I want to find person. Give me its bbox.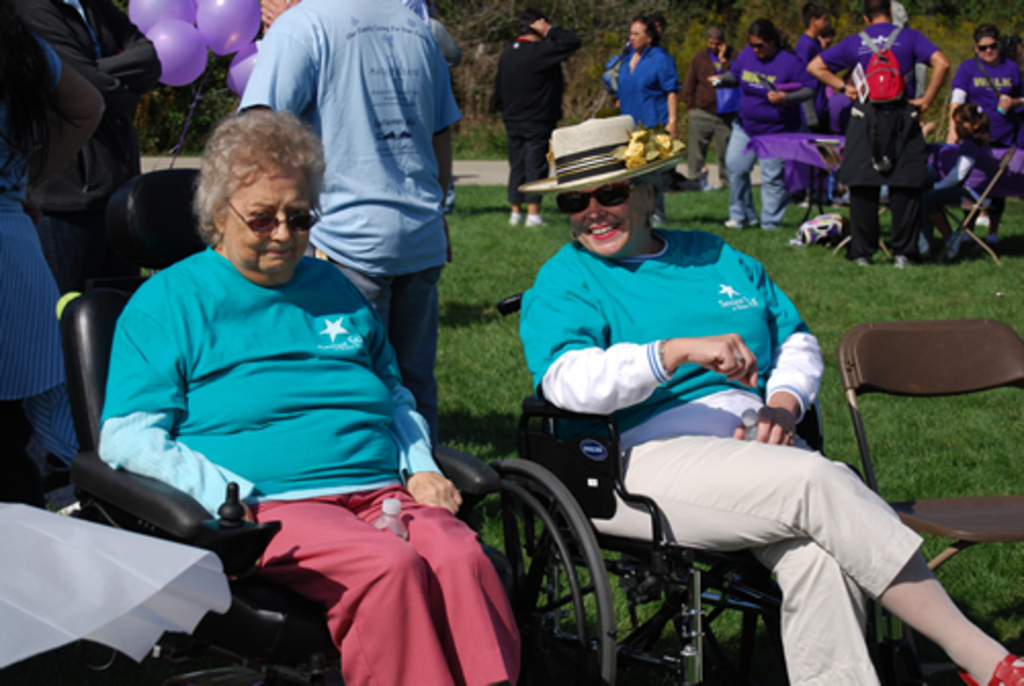
[229,0,463,440].
